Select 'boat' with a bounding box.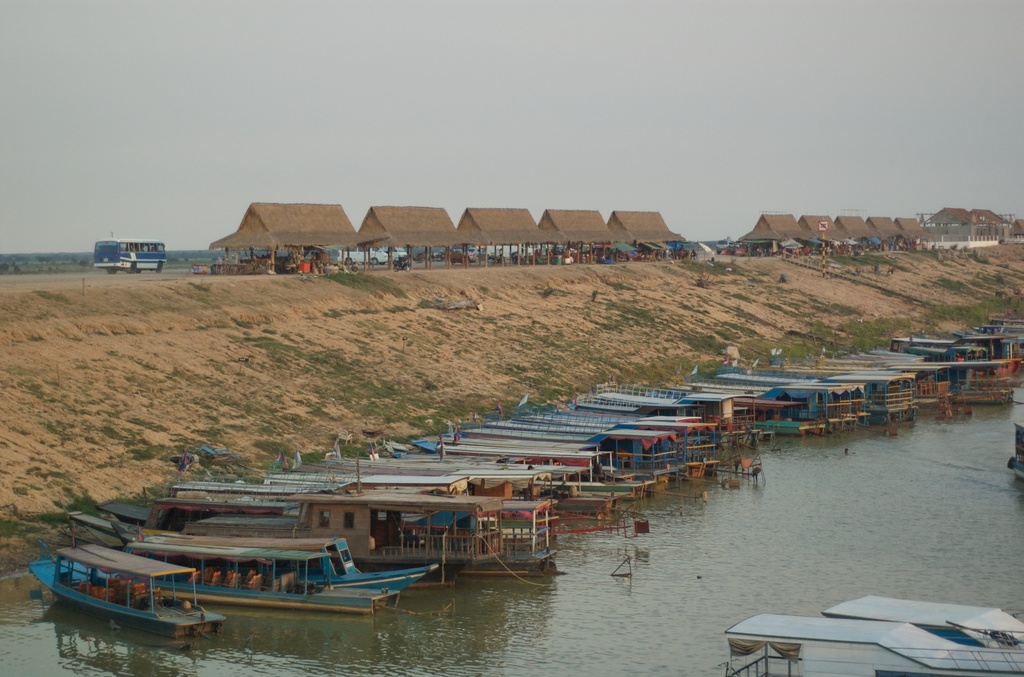
<region>720, 614, 1023, 676</region>.
